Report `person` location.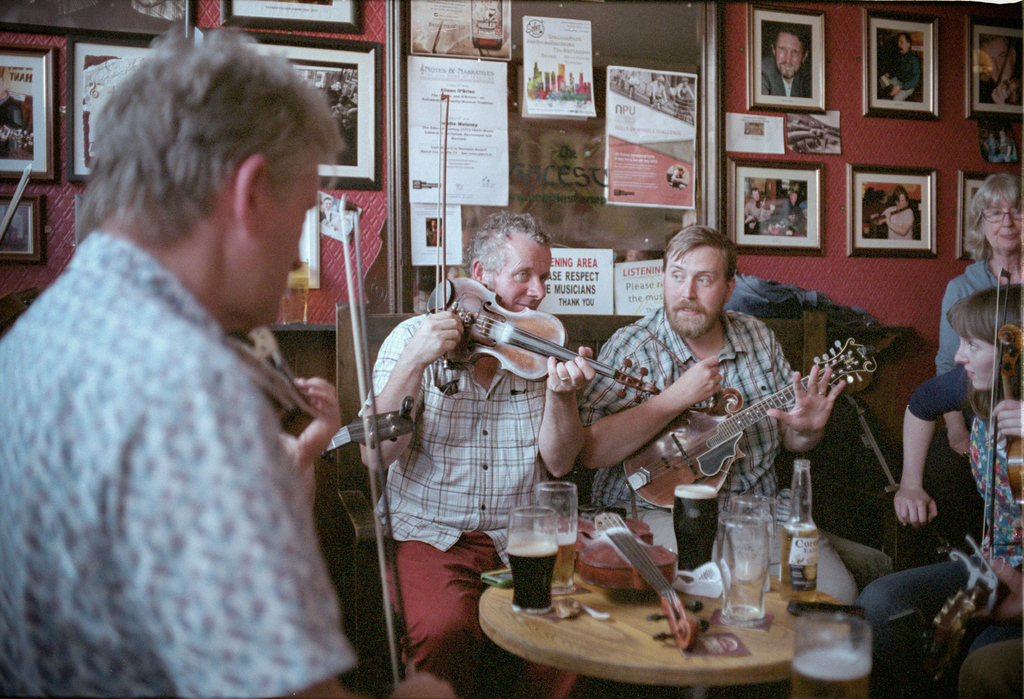
Report: (646,74,670,108).
